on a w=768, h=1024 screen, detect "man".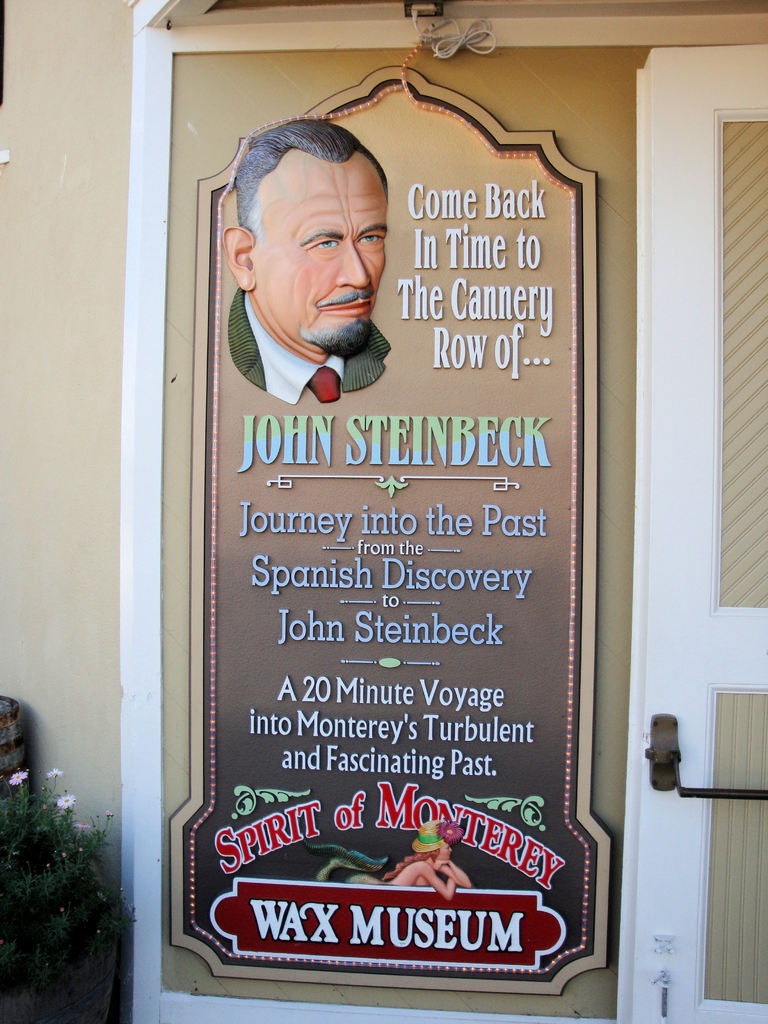
[x1=225, y1=142, x2=414, y2=403].
